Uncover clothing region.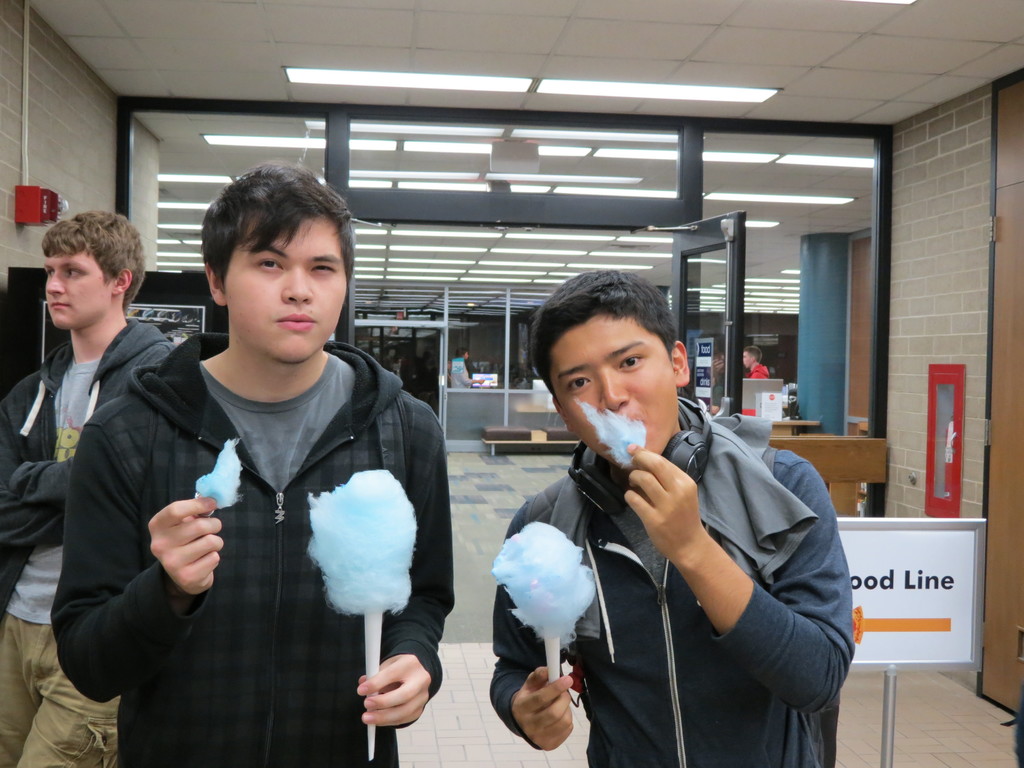
Uncovered: BBox(708, 383, 723, 412).
